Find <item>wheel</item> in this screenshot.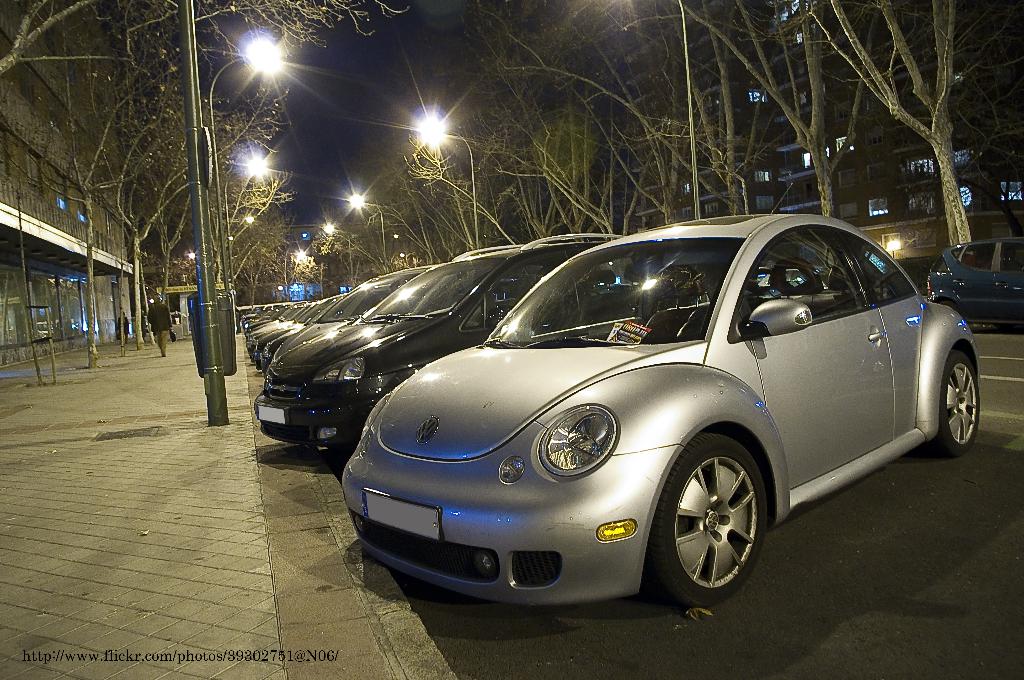
The bounding box for <item>wheel</item> is (x1=939, y1=350, x2=991, y2=460).
